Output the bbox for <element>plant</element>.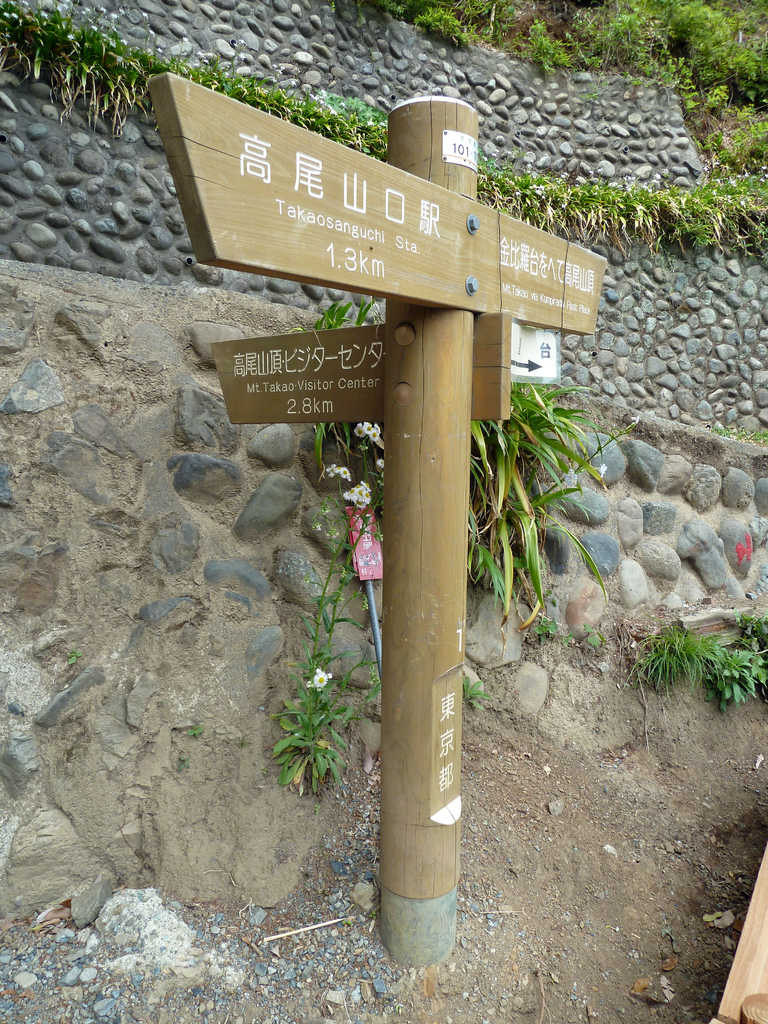
562,630,577,659.
